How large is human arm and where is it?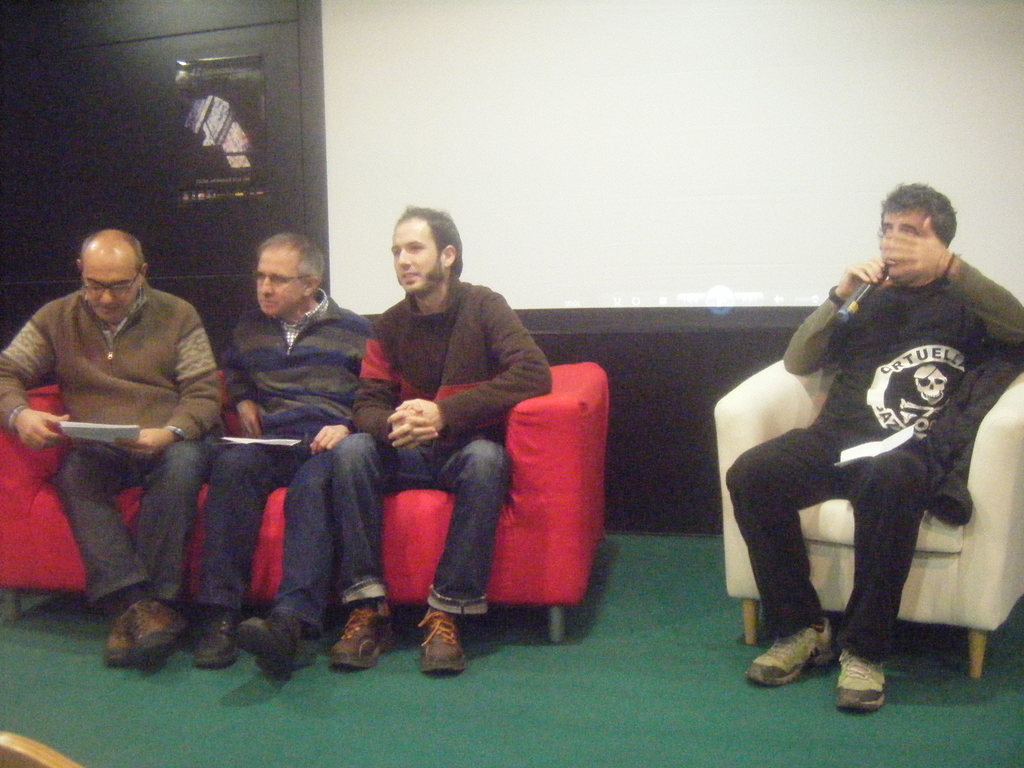
Bounding box: crop(394, 291, 547, 447).
